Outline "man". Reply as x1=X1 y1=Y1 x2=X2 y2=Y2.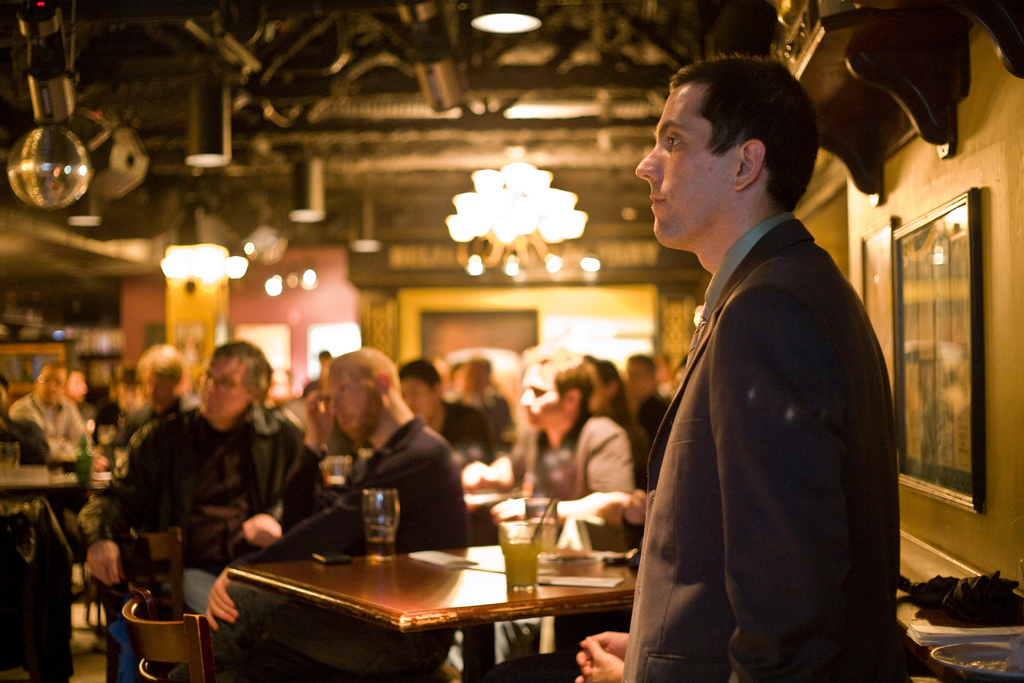
x1=119 y1=342 x2=313 y2=624.
